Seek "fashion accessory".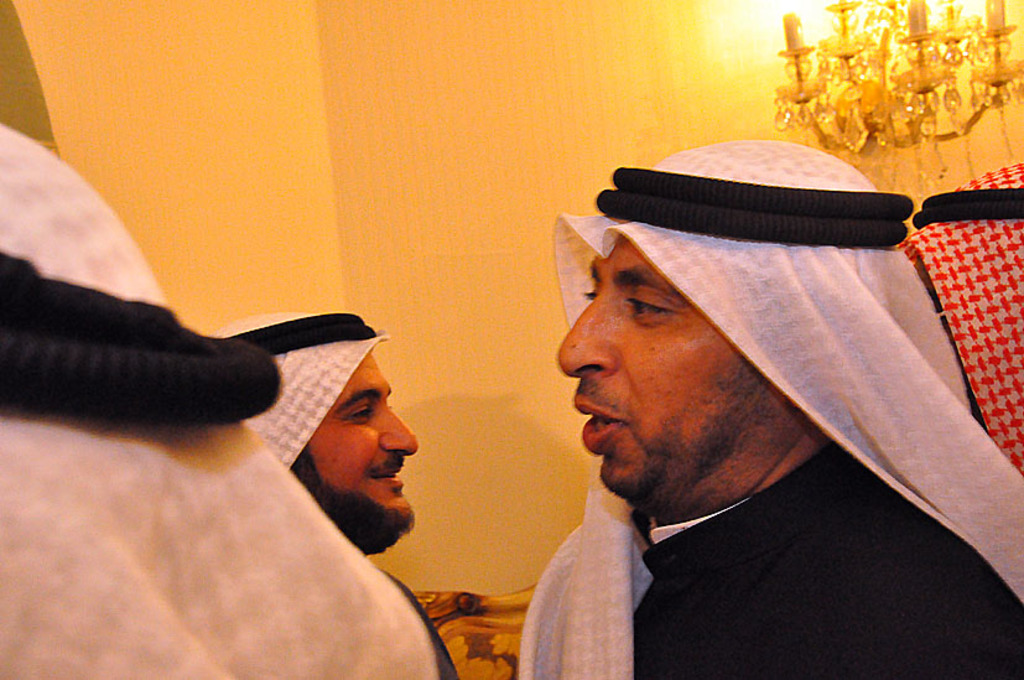
<bbox>208, 311, 393, 474</bbox>.
